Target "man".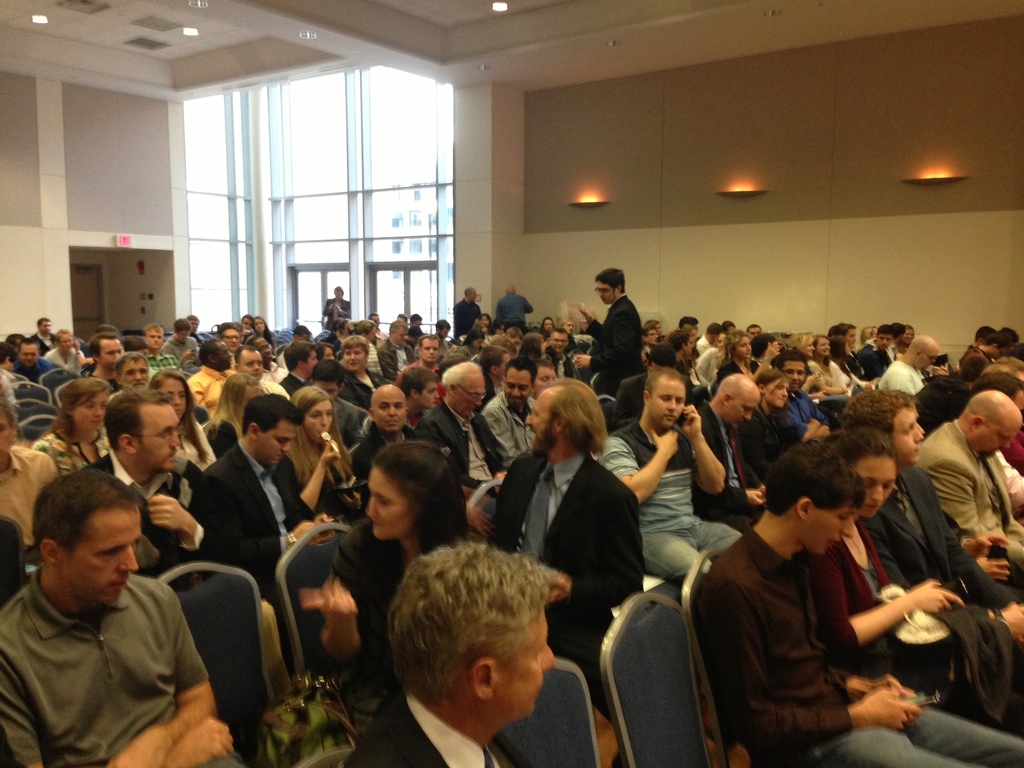
Target region: 394 333 447 400.
